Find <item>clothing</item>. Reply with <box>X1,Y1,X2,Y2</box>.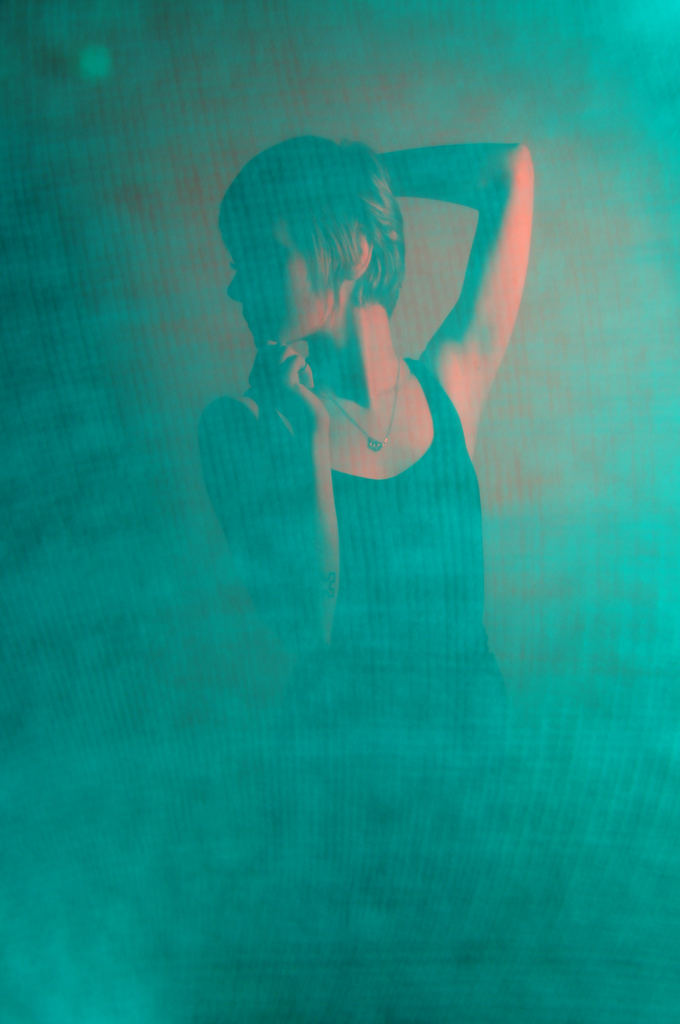
<box>269,378,490,631</box>.
